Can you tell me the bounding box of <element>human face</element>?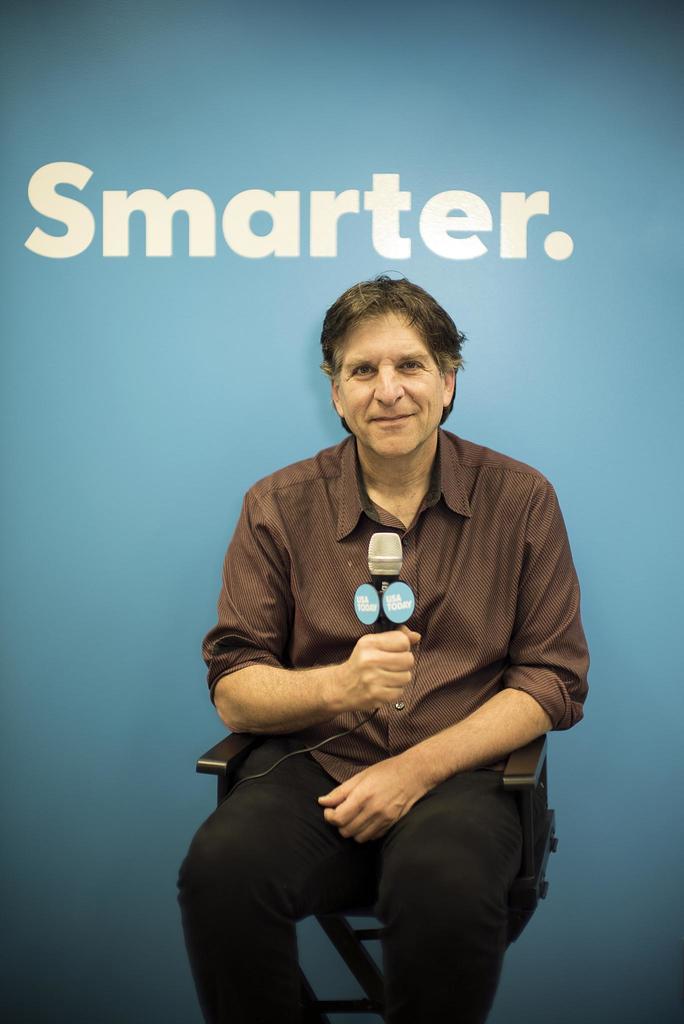
[339, 313, 444, 456].
